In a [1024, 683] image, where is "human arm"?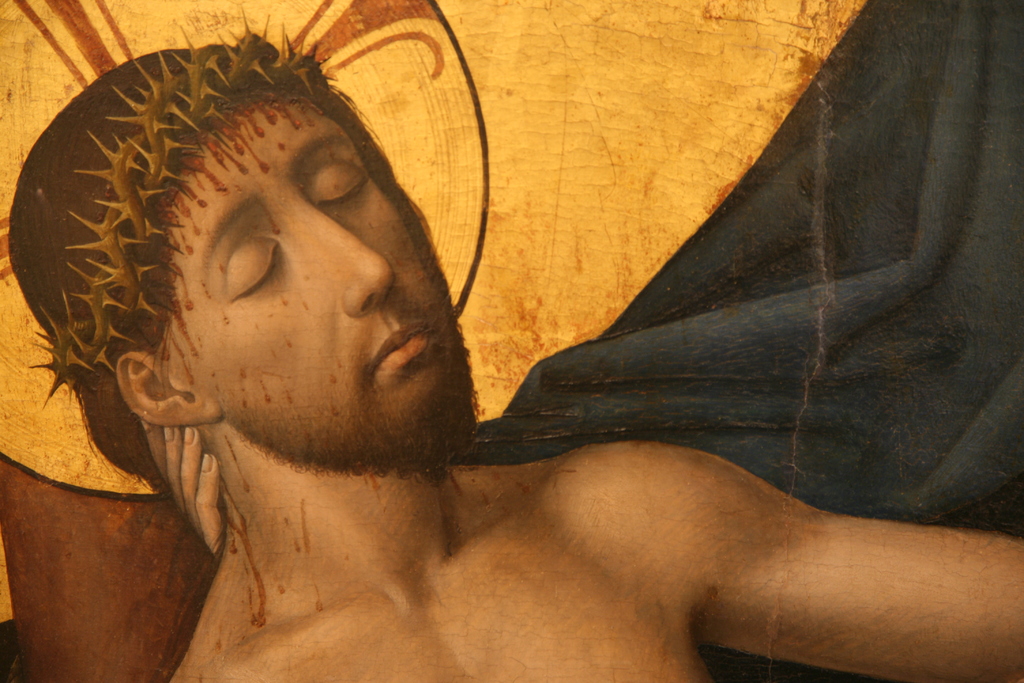
l=137, t=3, r=975, b=578.
